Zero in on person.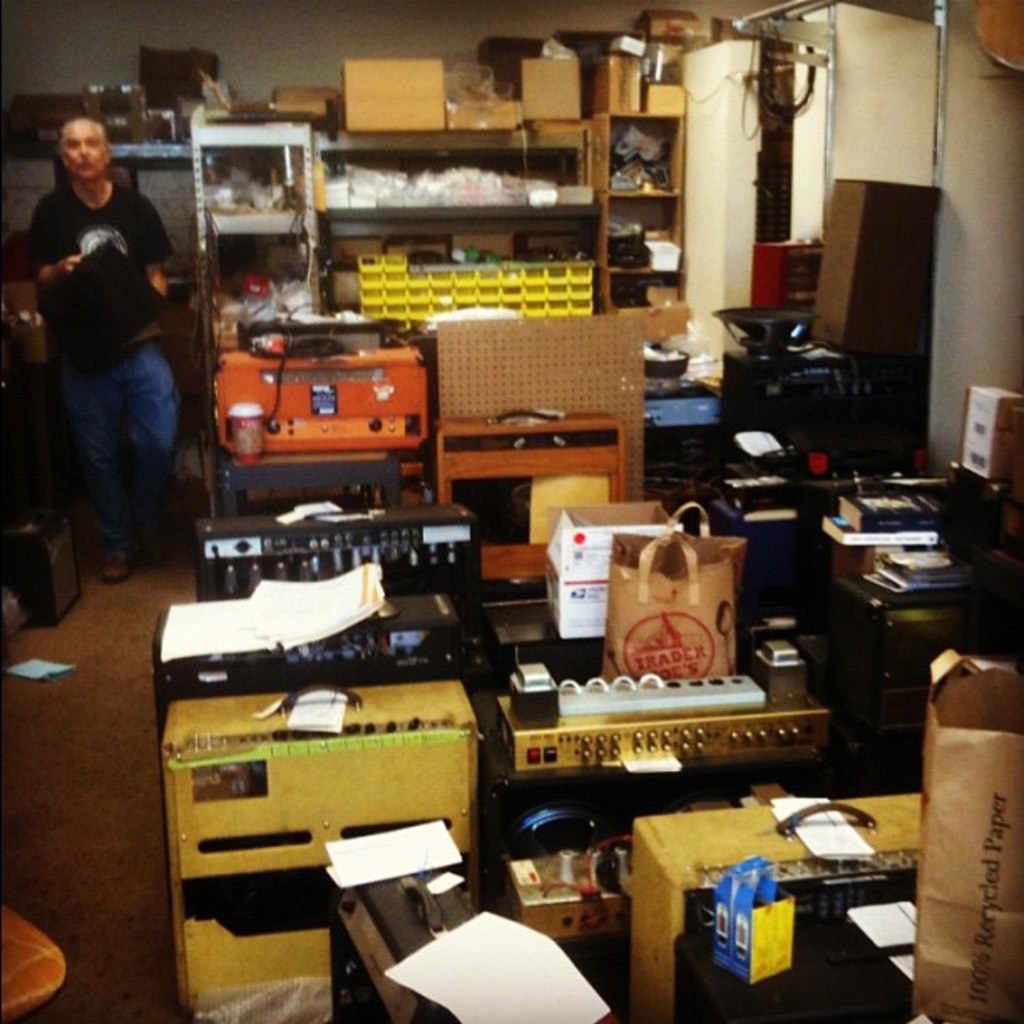
Zeroed in: [13, 122, 187, 569].
